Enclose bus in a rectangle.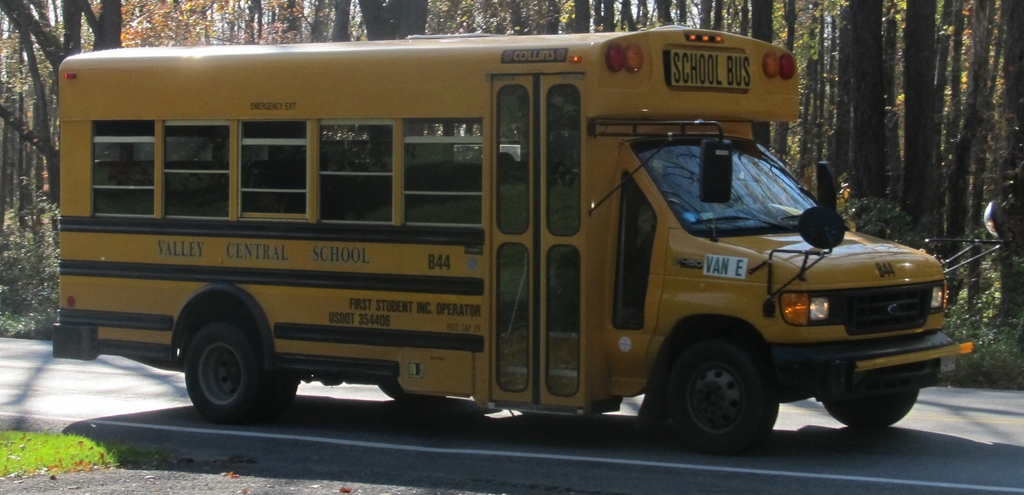
box=[52, 26, 1007, 458].
